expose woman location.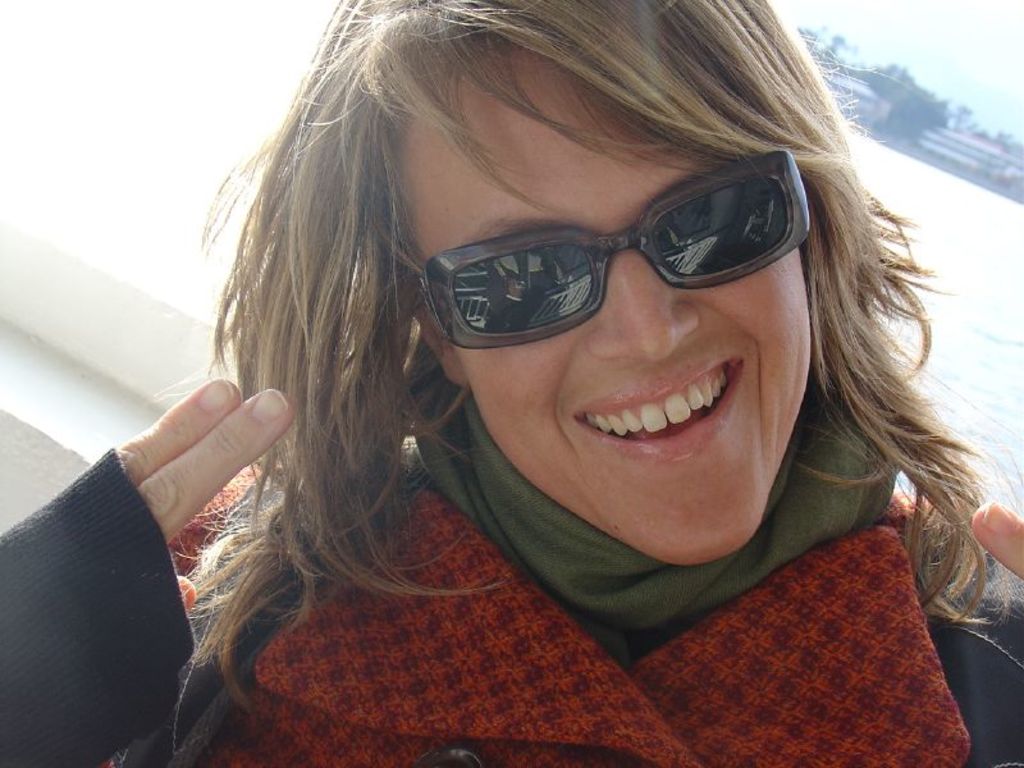
Exposed at {"x1": 131, "y1": 31, "x2": 1023, "y2": 750}.
